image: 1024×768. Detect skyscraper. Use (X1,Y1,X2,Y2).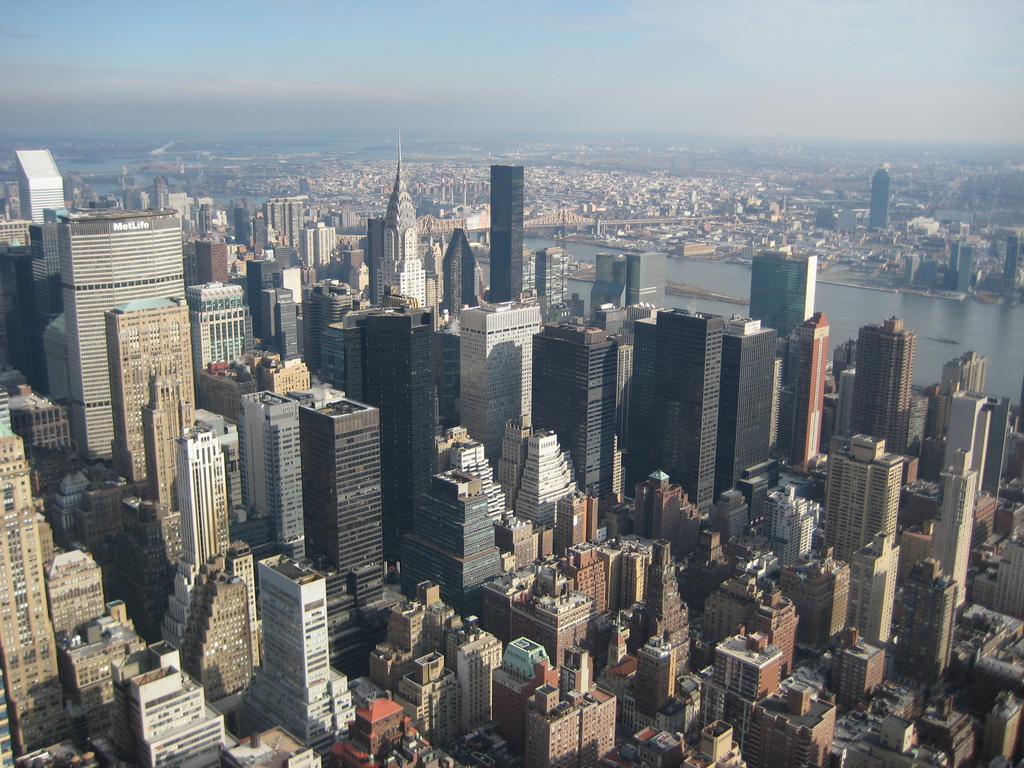
(243,392,307,558).
